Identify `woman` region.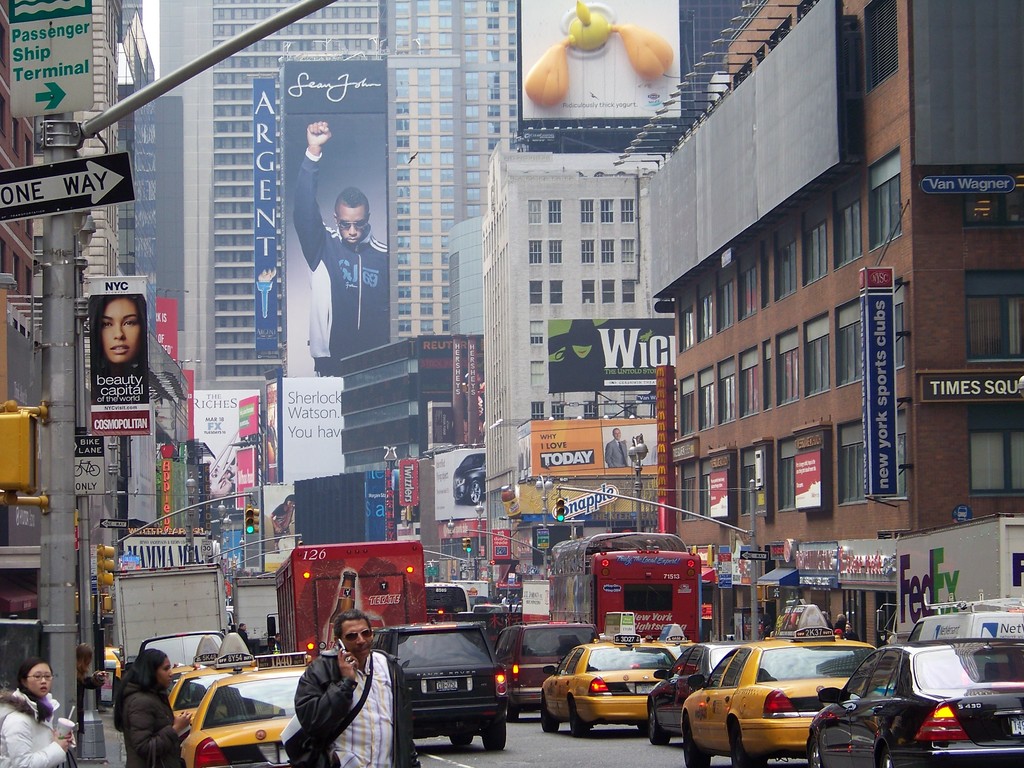
Region: Rect(69, 637, 113, 752).
